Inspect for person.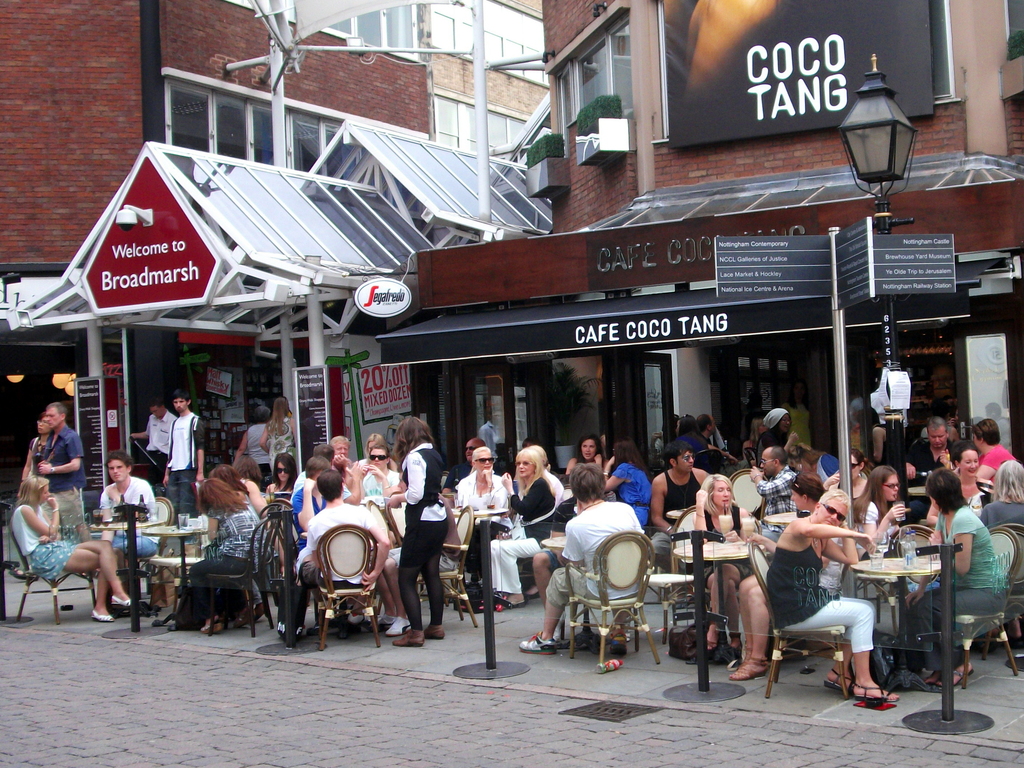
Inspection: rect(908, 467, 1005, 694).
